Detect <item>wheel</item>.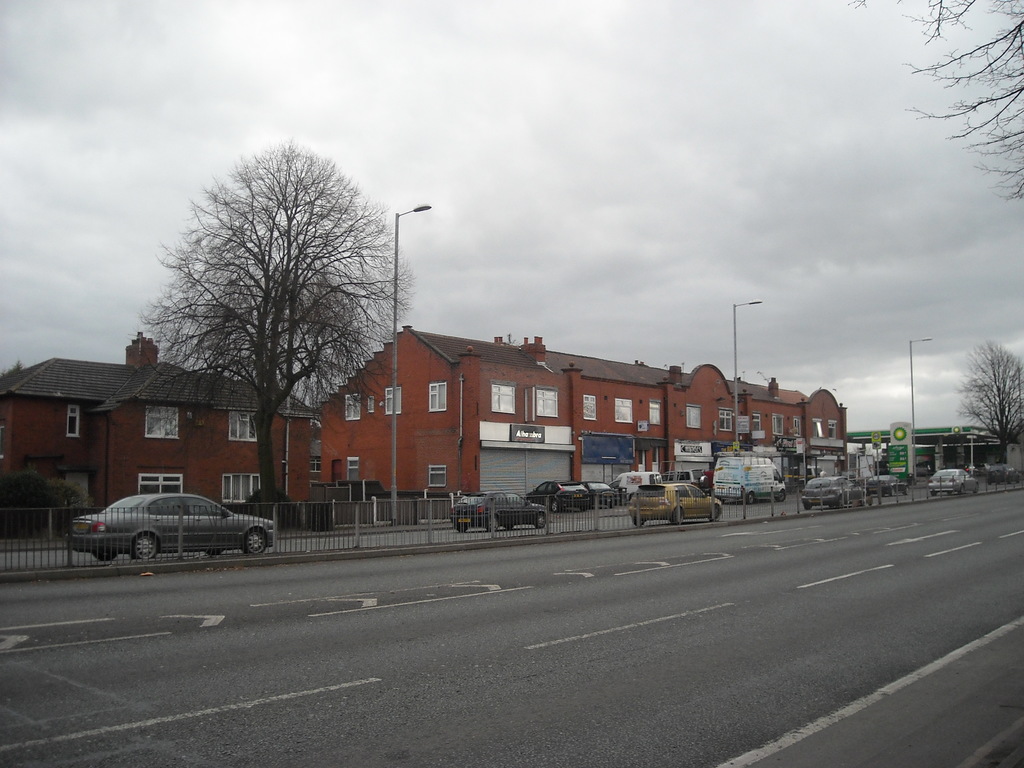
Detected at BBox(932, 492, 936, 497).
